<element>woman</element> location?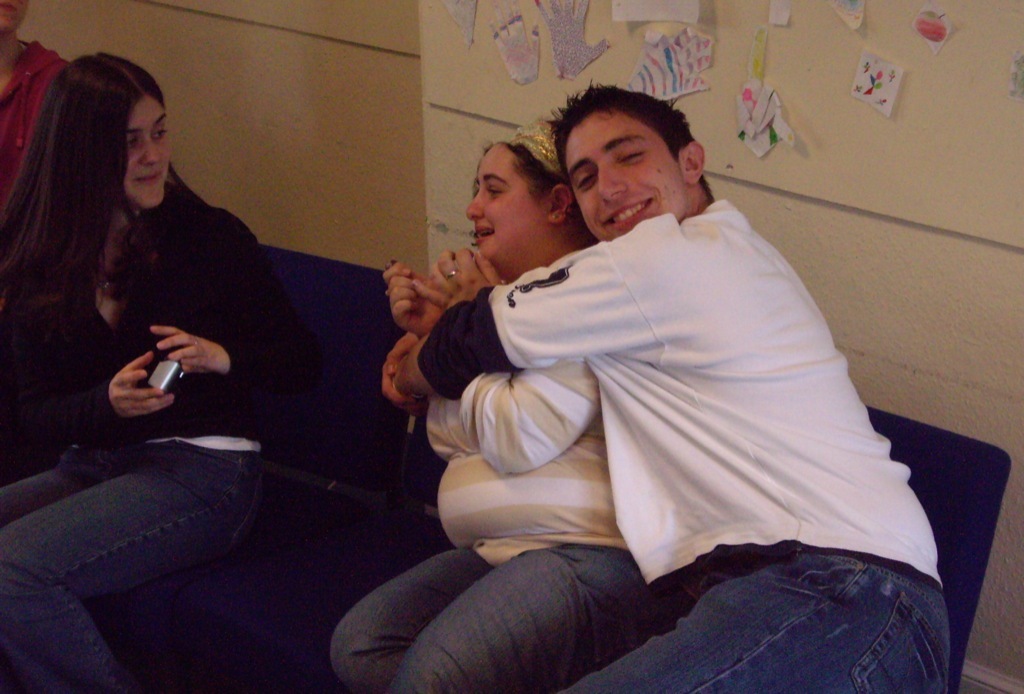
(left=328, top=116, right=682, bottom=693)
